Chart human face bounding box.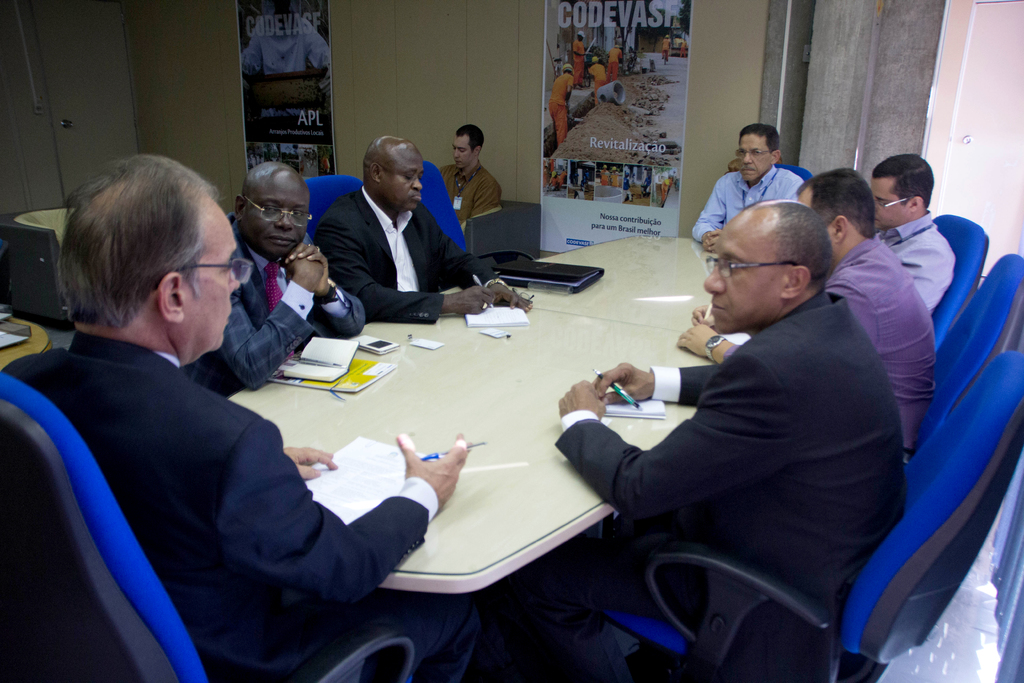
Charted: rect(701, 214, 775, 339).
